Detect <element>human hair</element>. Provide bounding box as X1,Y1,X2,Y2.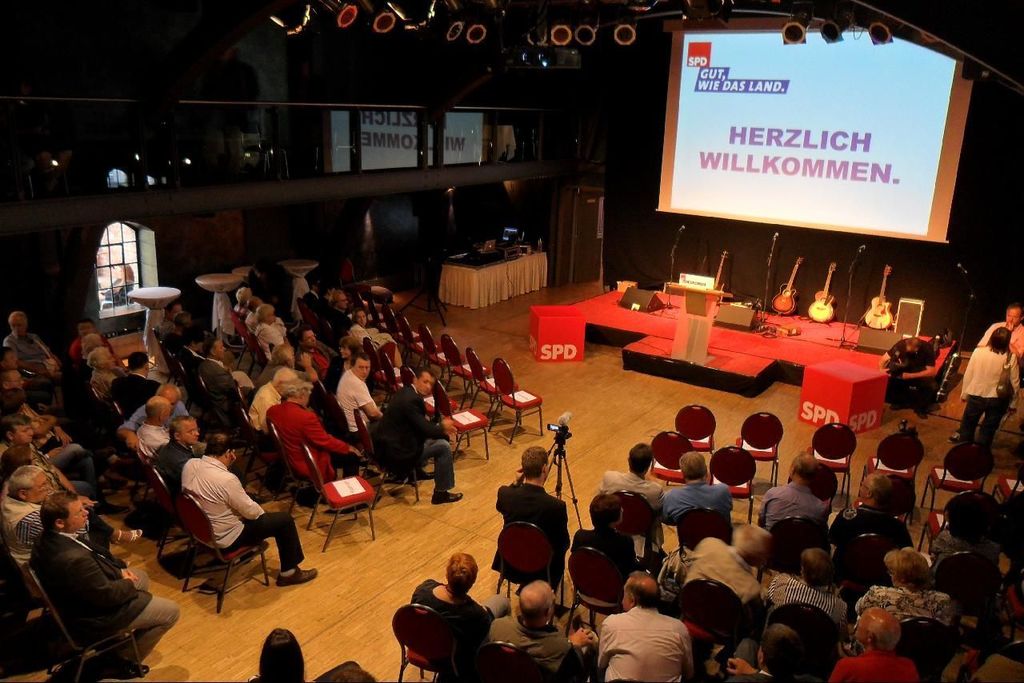
731,522,770,559.
